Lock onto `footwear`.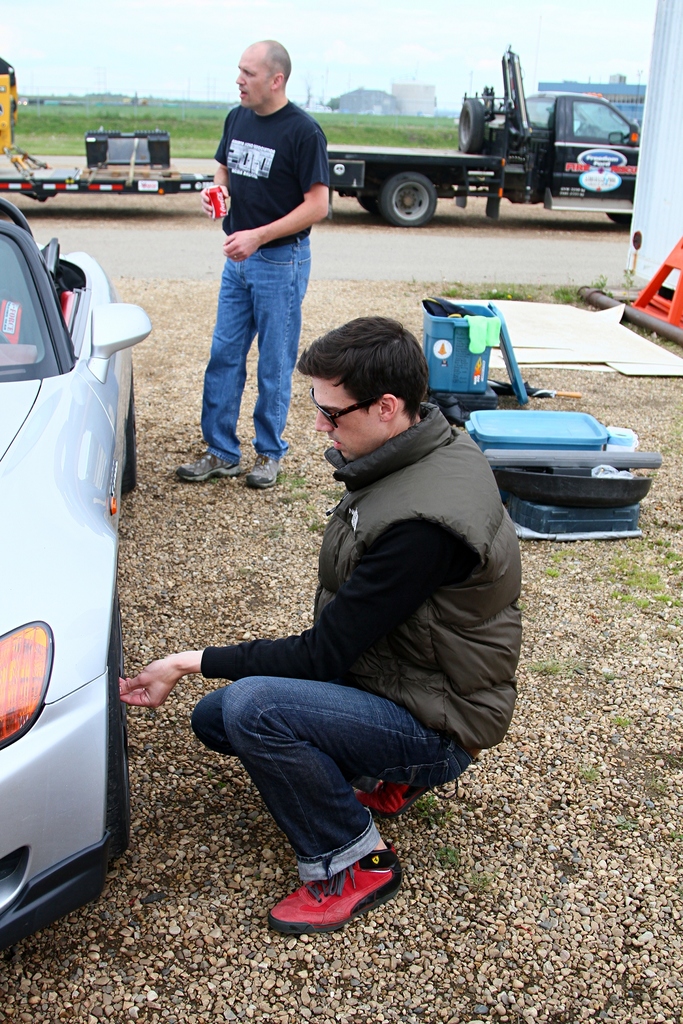
Locked: x1=263, y1=837, x2=404, y2=937.
